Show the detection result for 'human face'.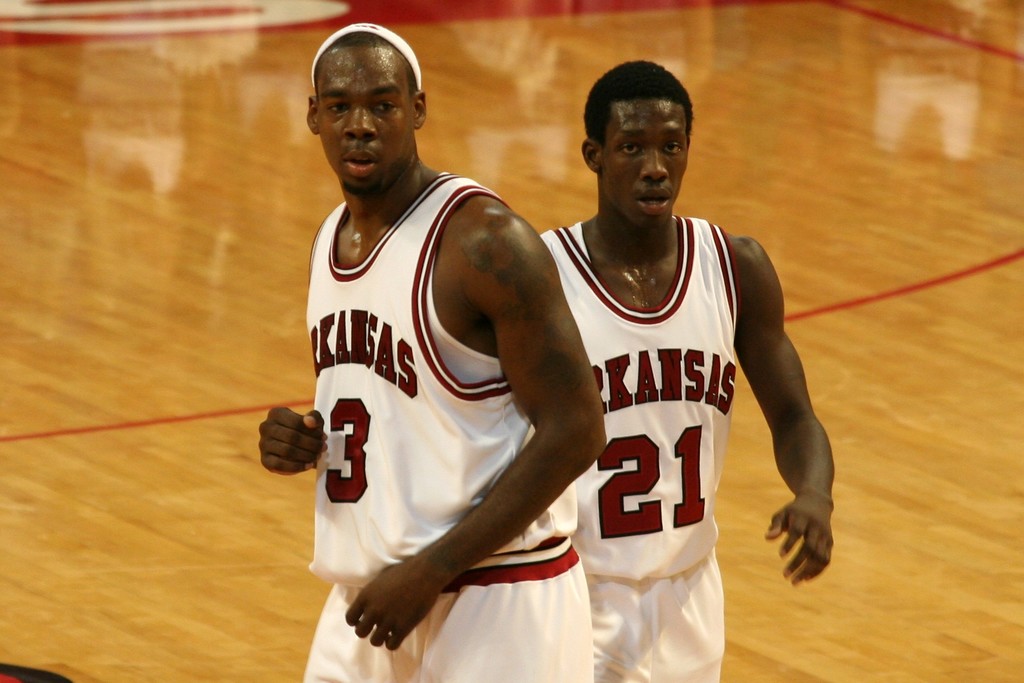
bbox=[319, 49, 410, 193].
